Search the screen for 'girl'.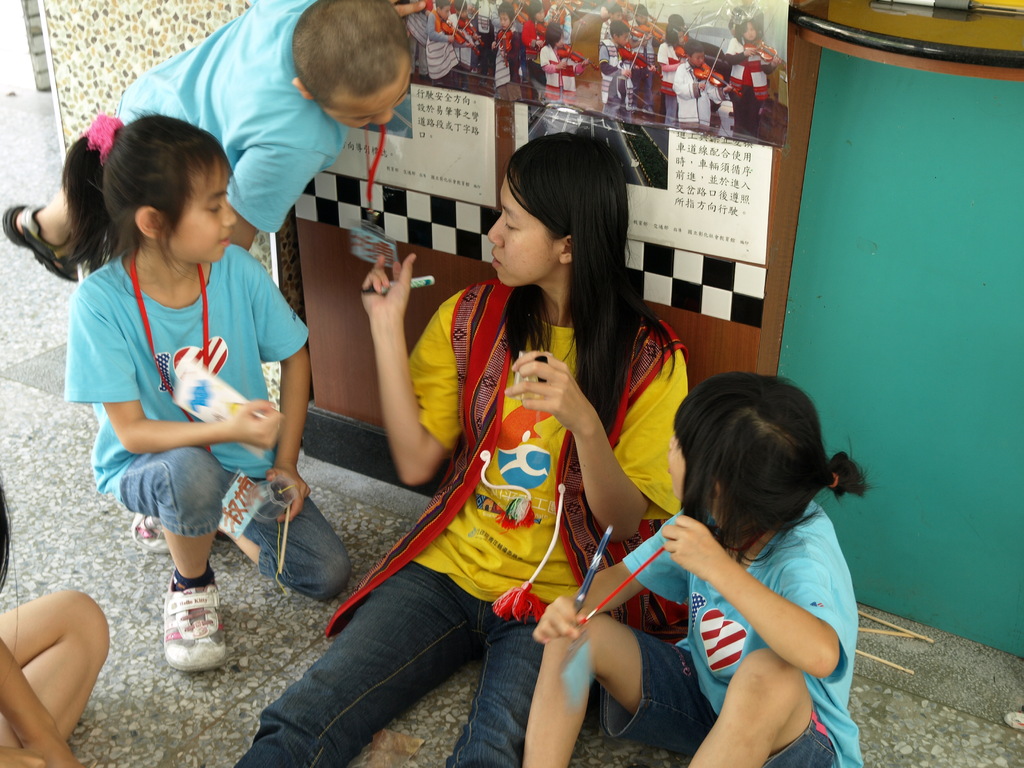
Found at (516,376,870,767).
